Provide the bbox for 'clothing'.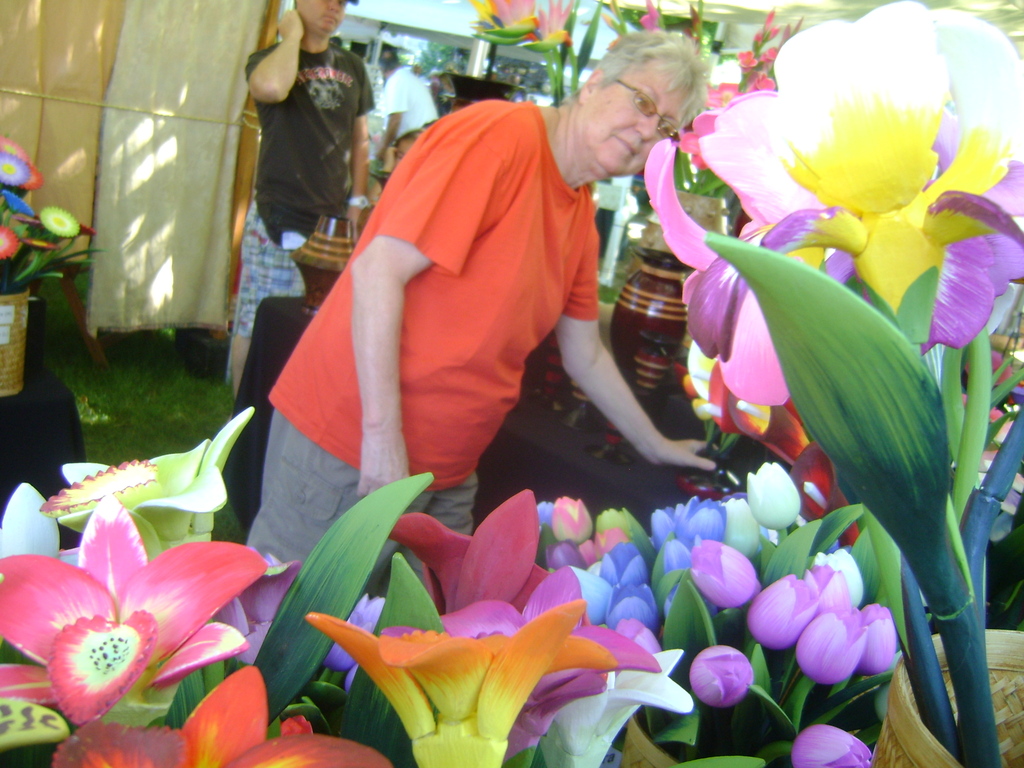
(239,42,374,337).
